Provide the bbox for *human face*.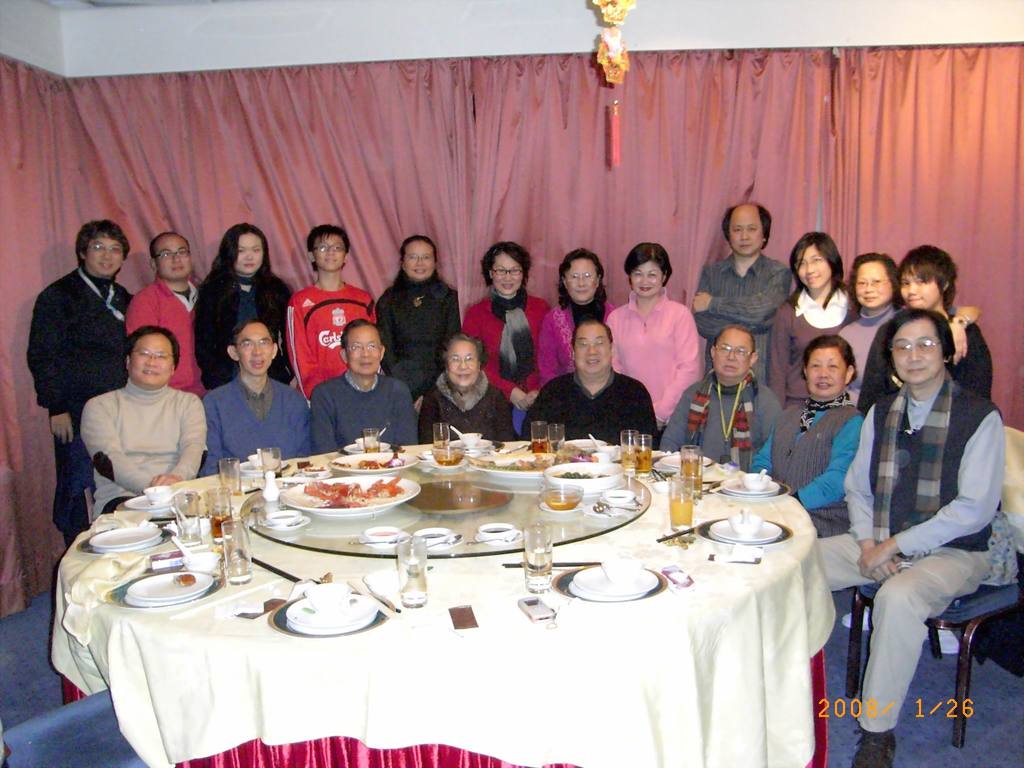
{"left": 574, "top": 321, "right": 610, "bottom": 373}.
